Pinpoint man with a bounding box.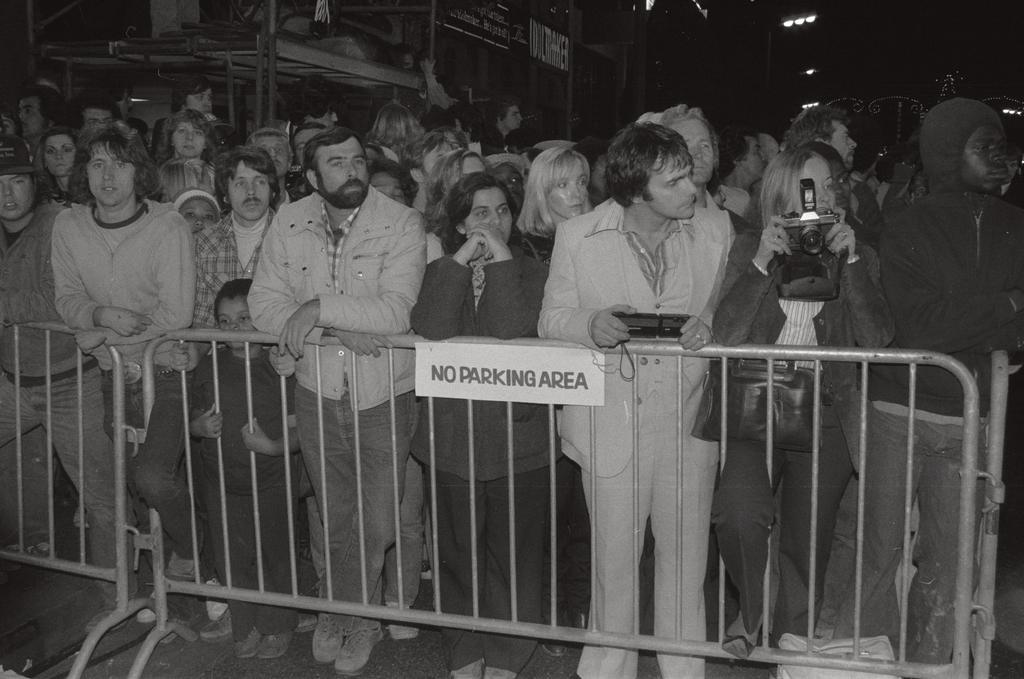
<box>73,90,121,141</box>.
